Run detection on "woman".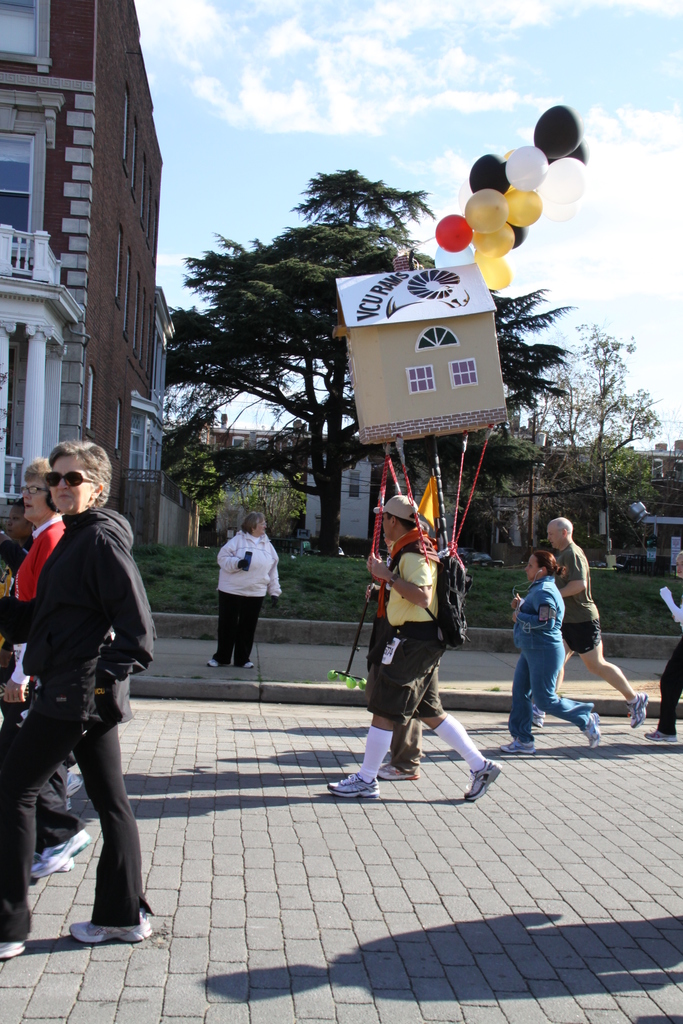
Result: bbox=[8, 426, 165, 954].
